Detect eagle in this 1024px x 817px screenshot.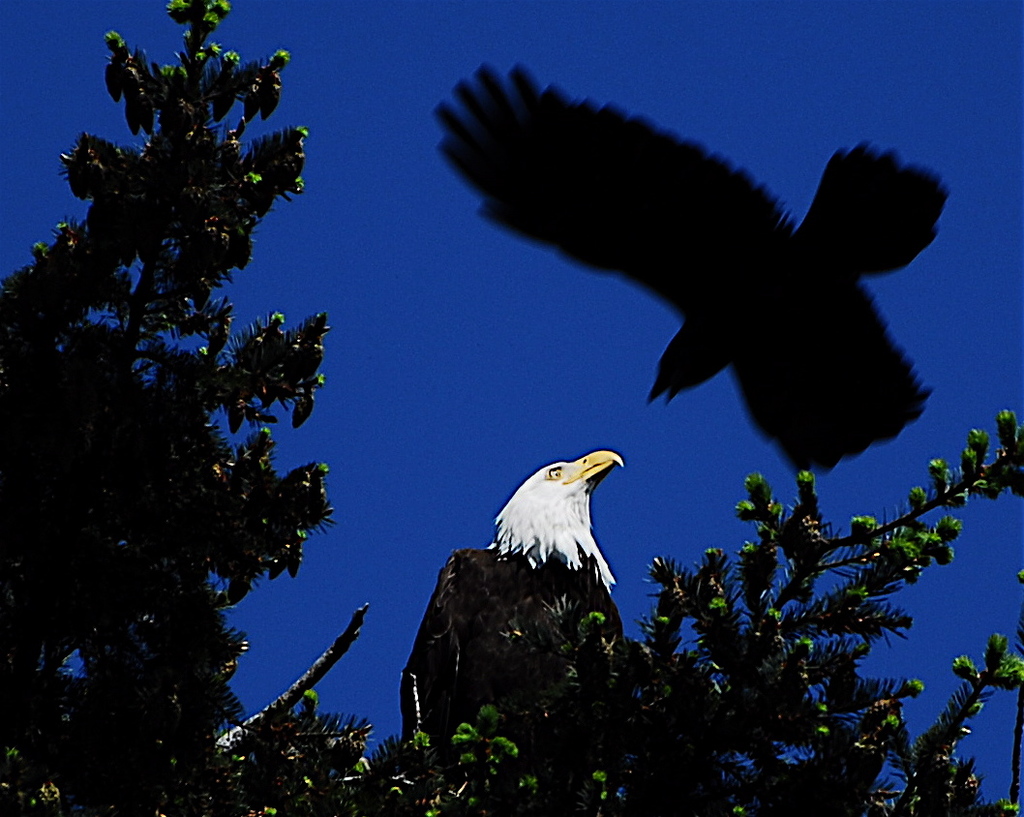
Detection: box(435, 62, 948, 490).
